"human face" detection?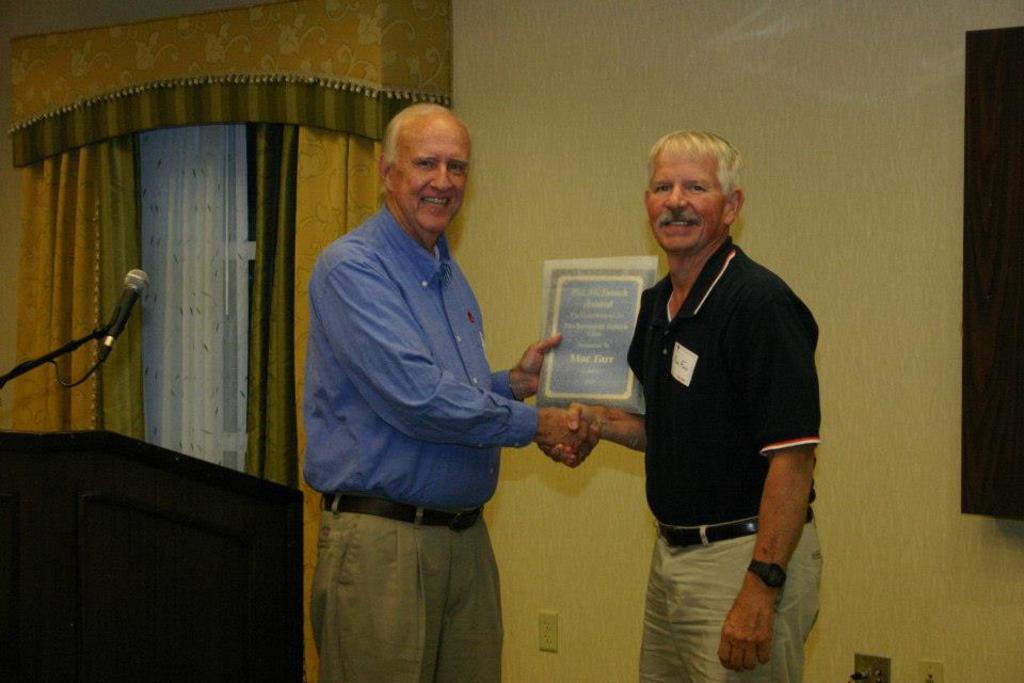
bbox(396, 128, 476, 240)
